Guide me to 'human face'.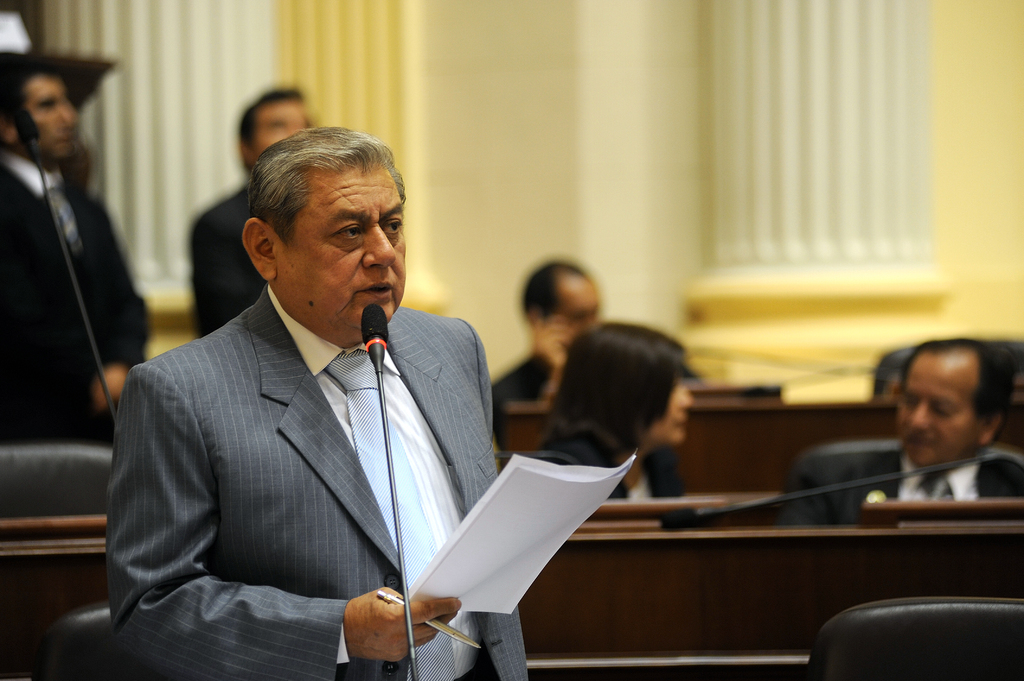
Guidance: select_region(898, 364, 986, 474).
